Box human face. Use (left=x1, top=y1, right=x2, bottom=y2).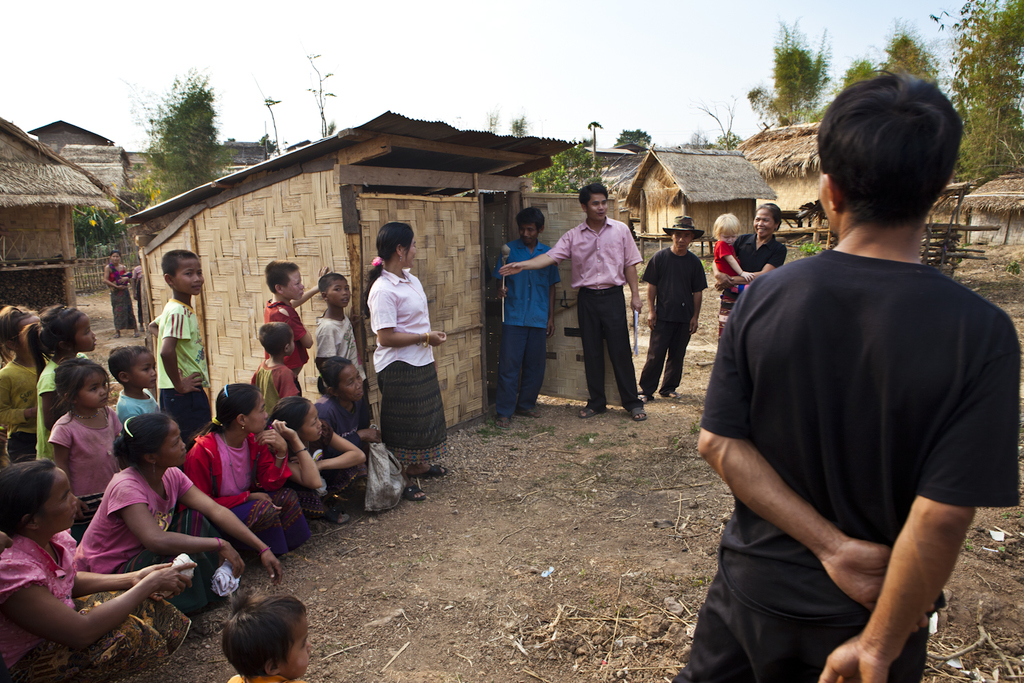
(left=130, top=350, right=159, bottom=386).
